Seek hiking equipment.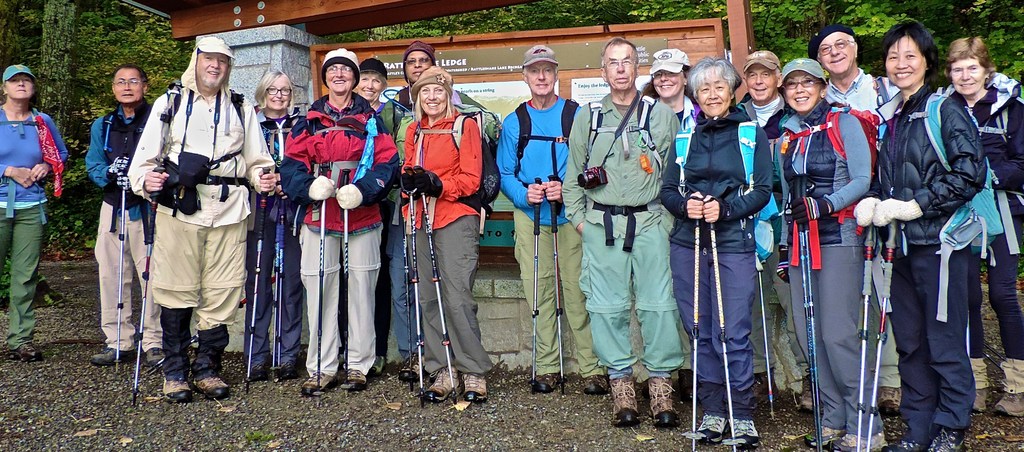
Rect(678, 192, 707, 226).
